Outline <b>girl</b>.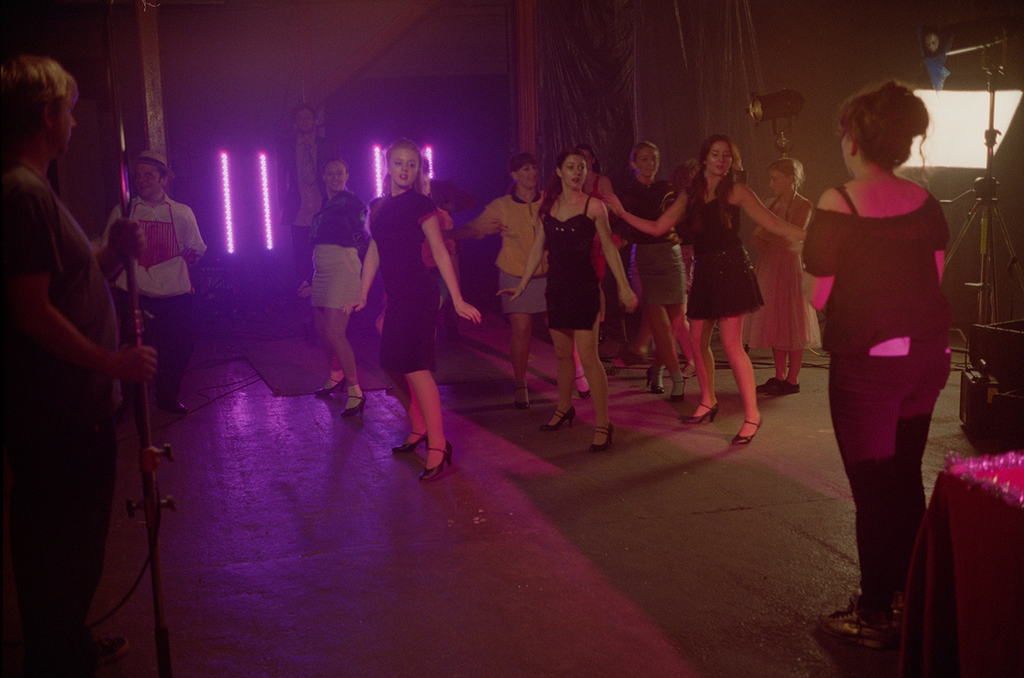
Outline: locate(746, 158, 814, 393).
